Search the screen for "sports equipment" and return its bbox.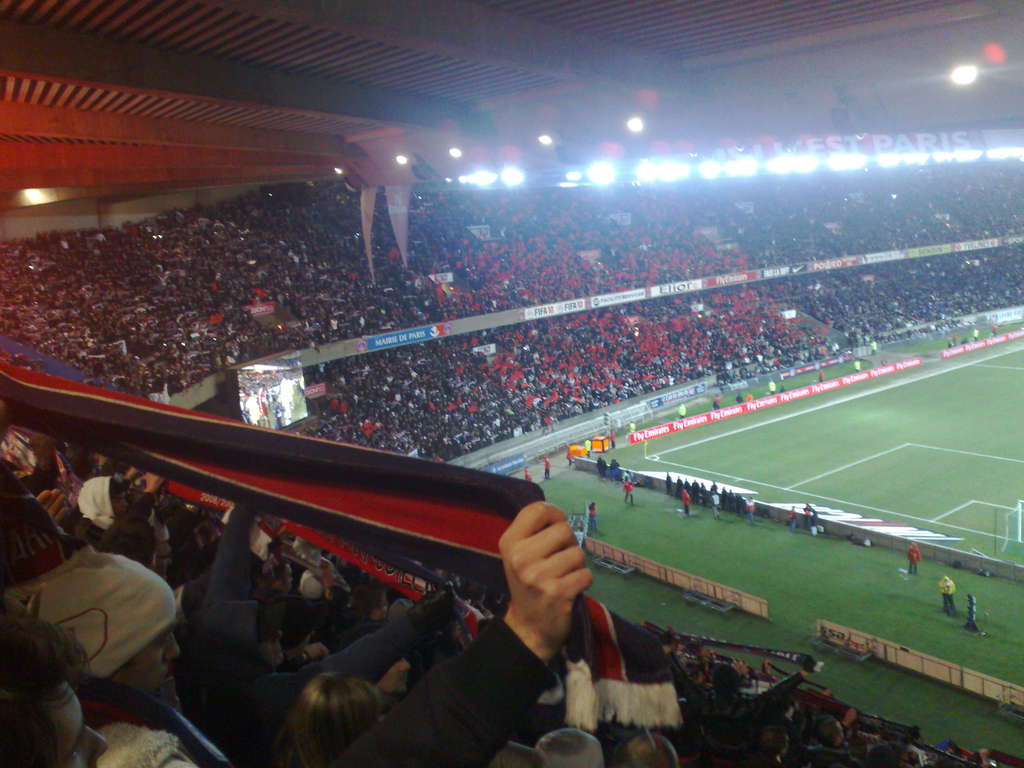
Found: (1004, 500, 1023, 553).
